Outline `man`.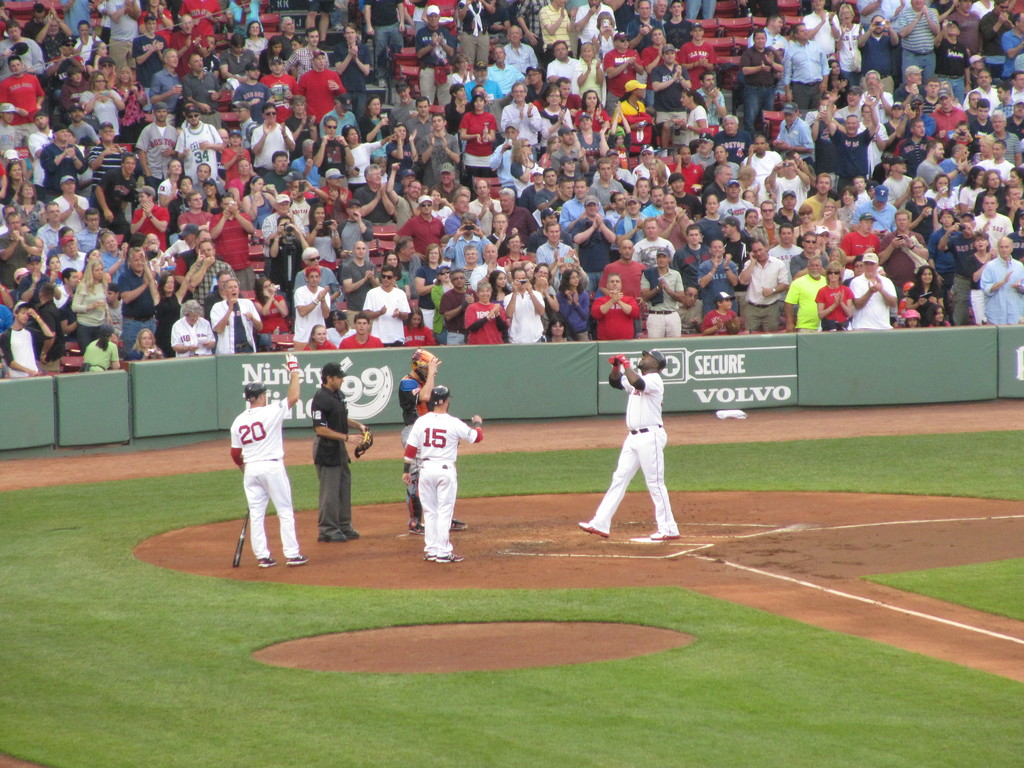
Outline: {"x1": 662, "y1": 193, "x2": 692, "y2": 249}.
